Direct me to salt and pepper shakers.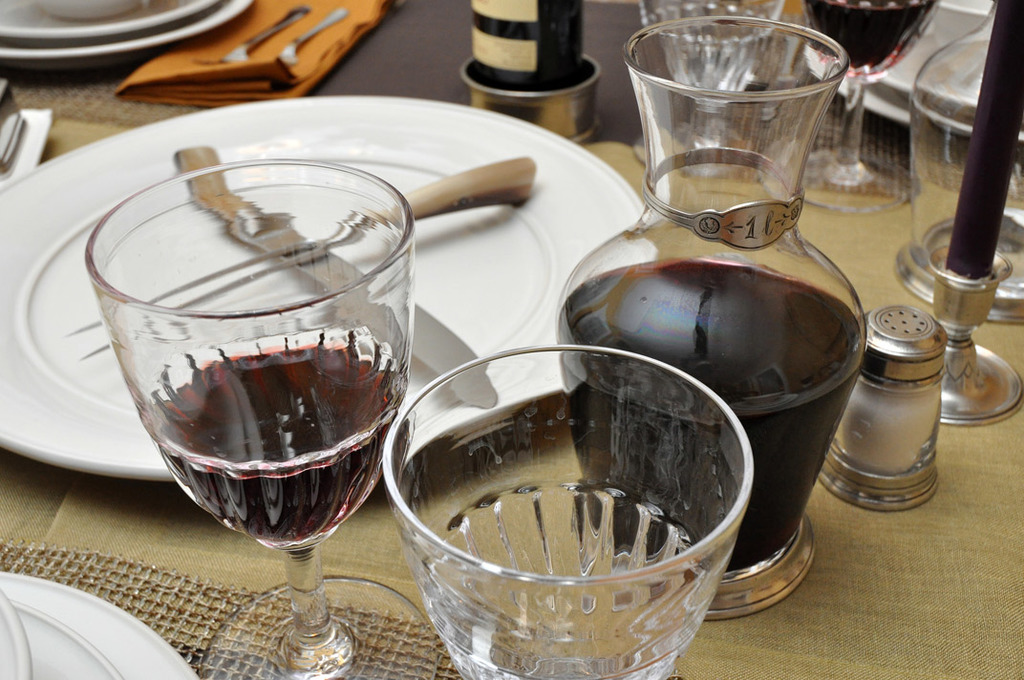
Direction: <box>831,287,952,526</box>.
